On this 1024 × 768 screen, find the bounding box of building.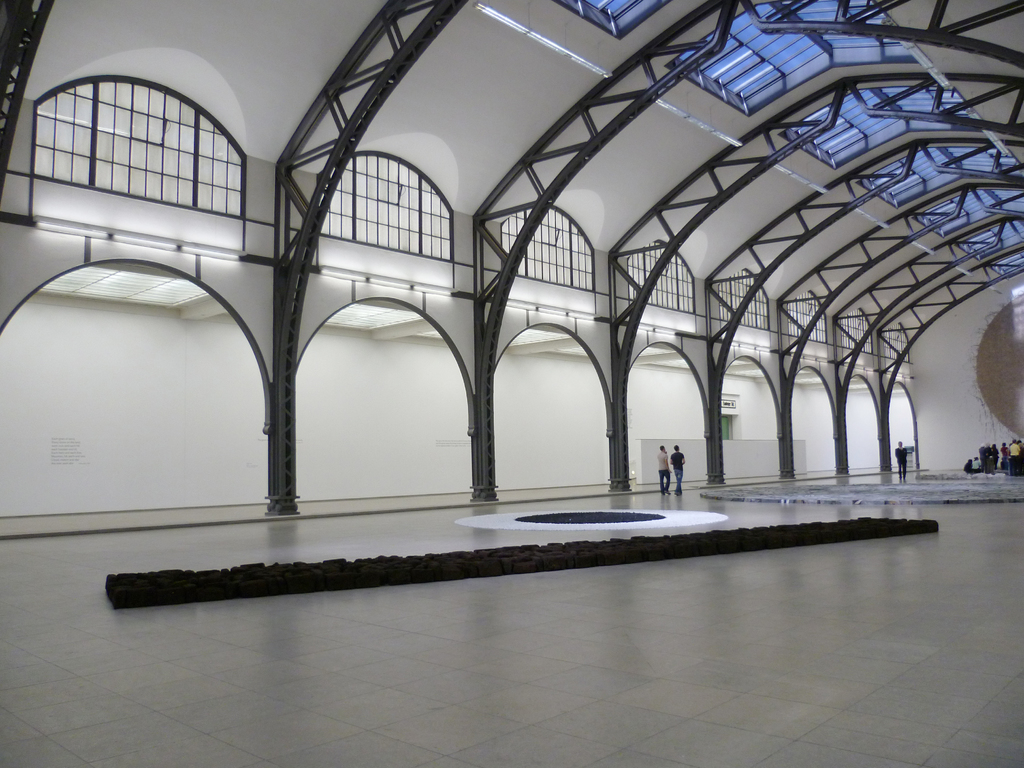
Bounding box: l=0, t=0, r=1023, b=764.
